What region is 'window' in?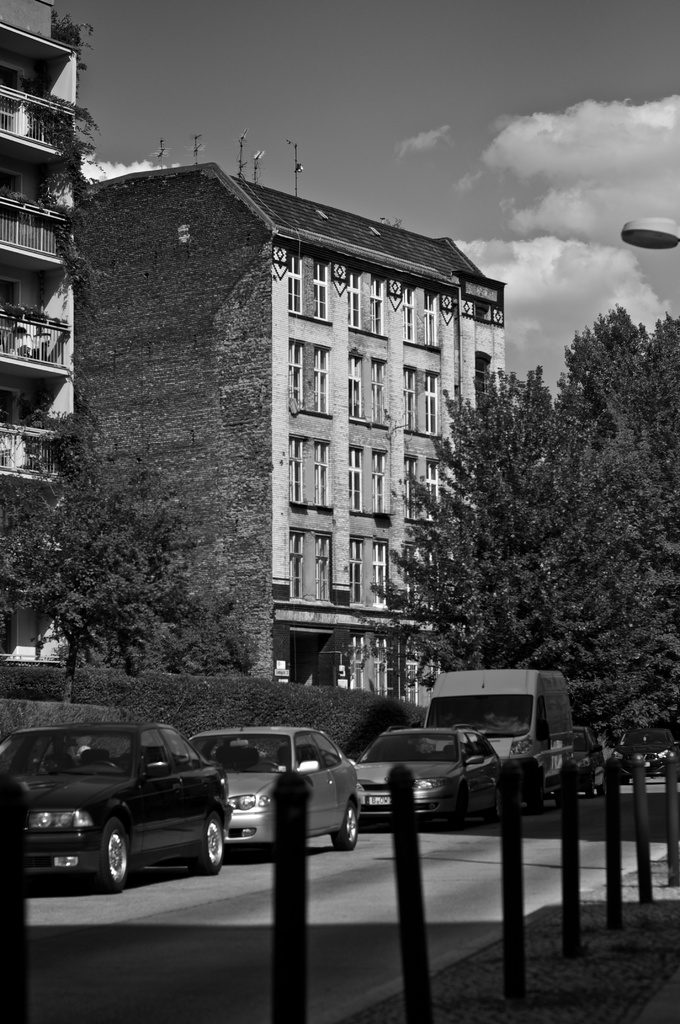
region(373, 451, 389, 515).
